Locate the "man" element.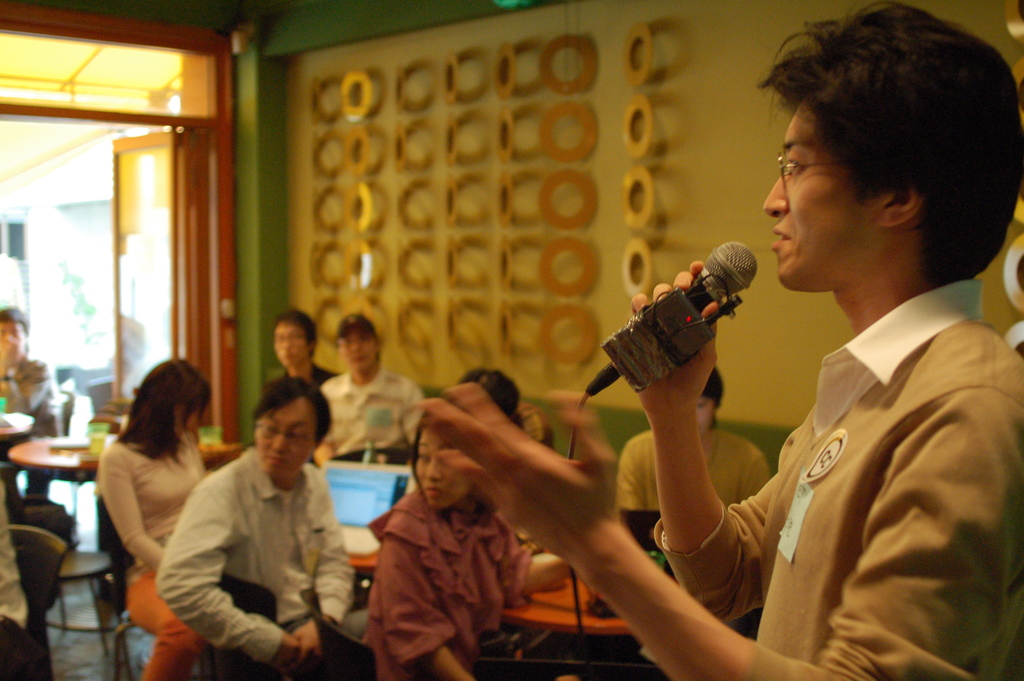
Element bbox: [left=618, top=364, right=770, bottom=514].
